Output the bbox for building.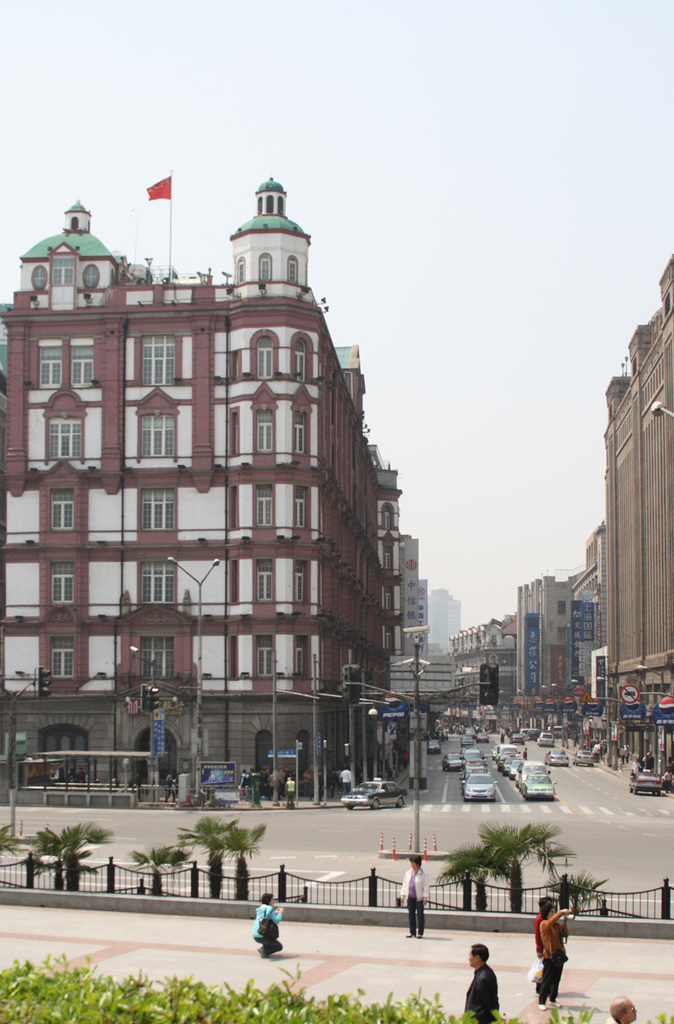
(left=609, top=255, right=673, bottom=755).
